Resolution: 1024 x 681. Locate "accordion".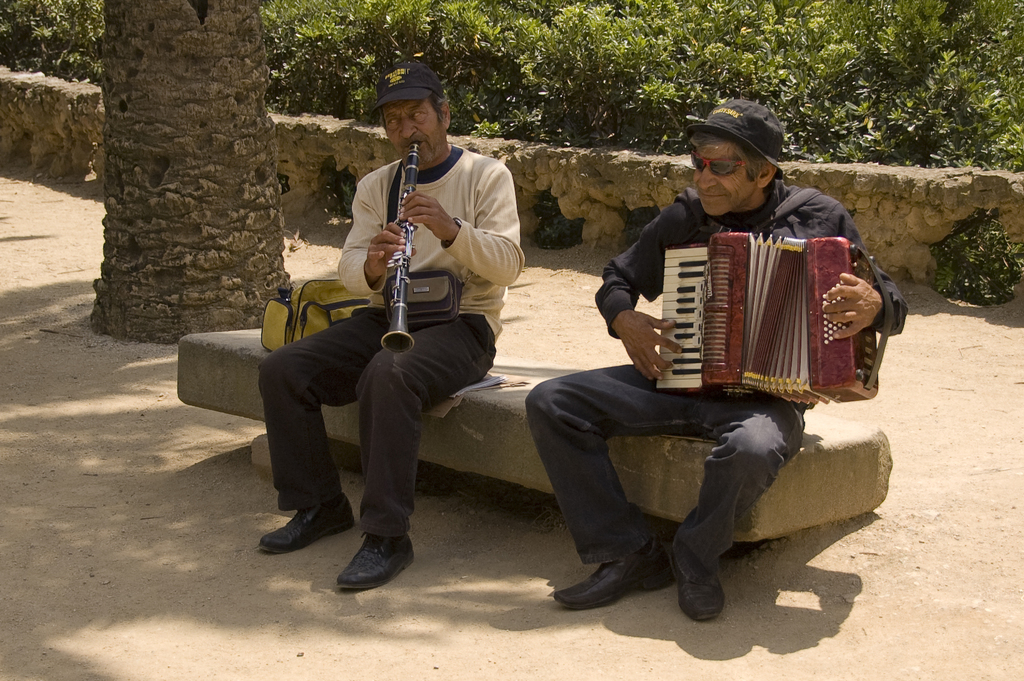
657/226/879/408.
